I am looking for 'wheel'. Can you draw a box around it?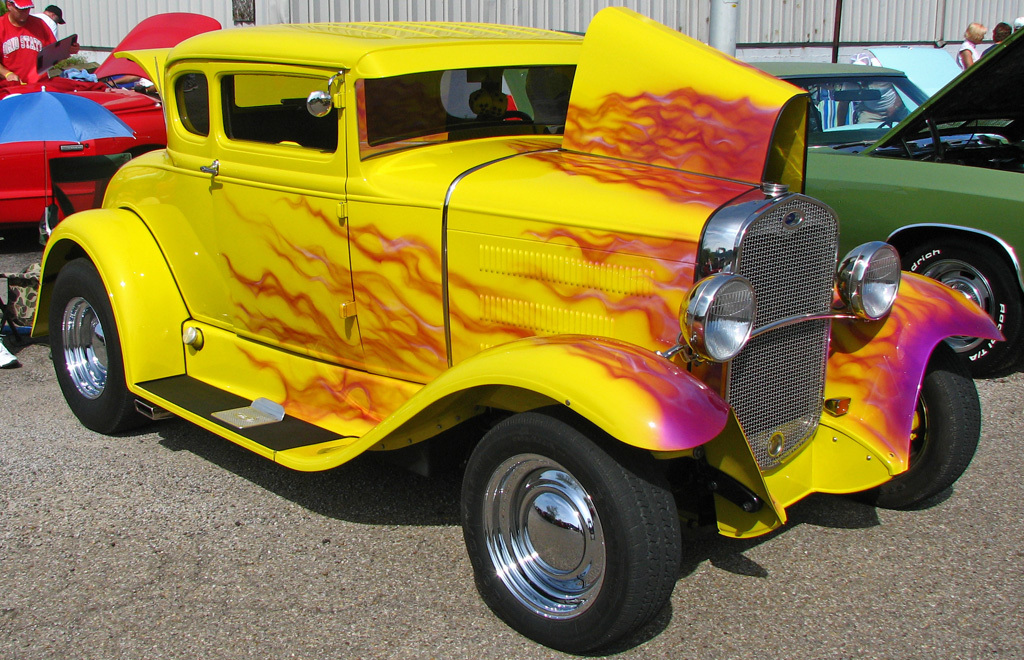
Sure, the bounding box is x1=901, y1=234, x2=1023, y2=372.
